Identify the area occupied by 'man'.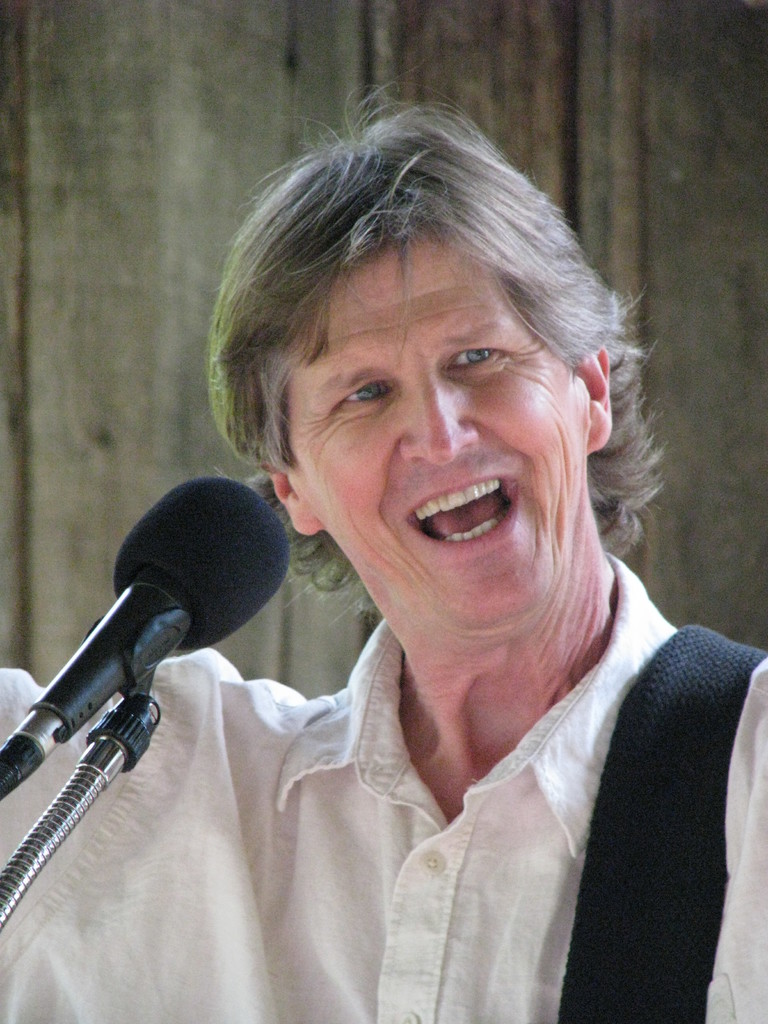
Area: crop(0, 65, 767, 1023).
